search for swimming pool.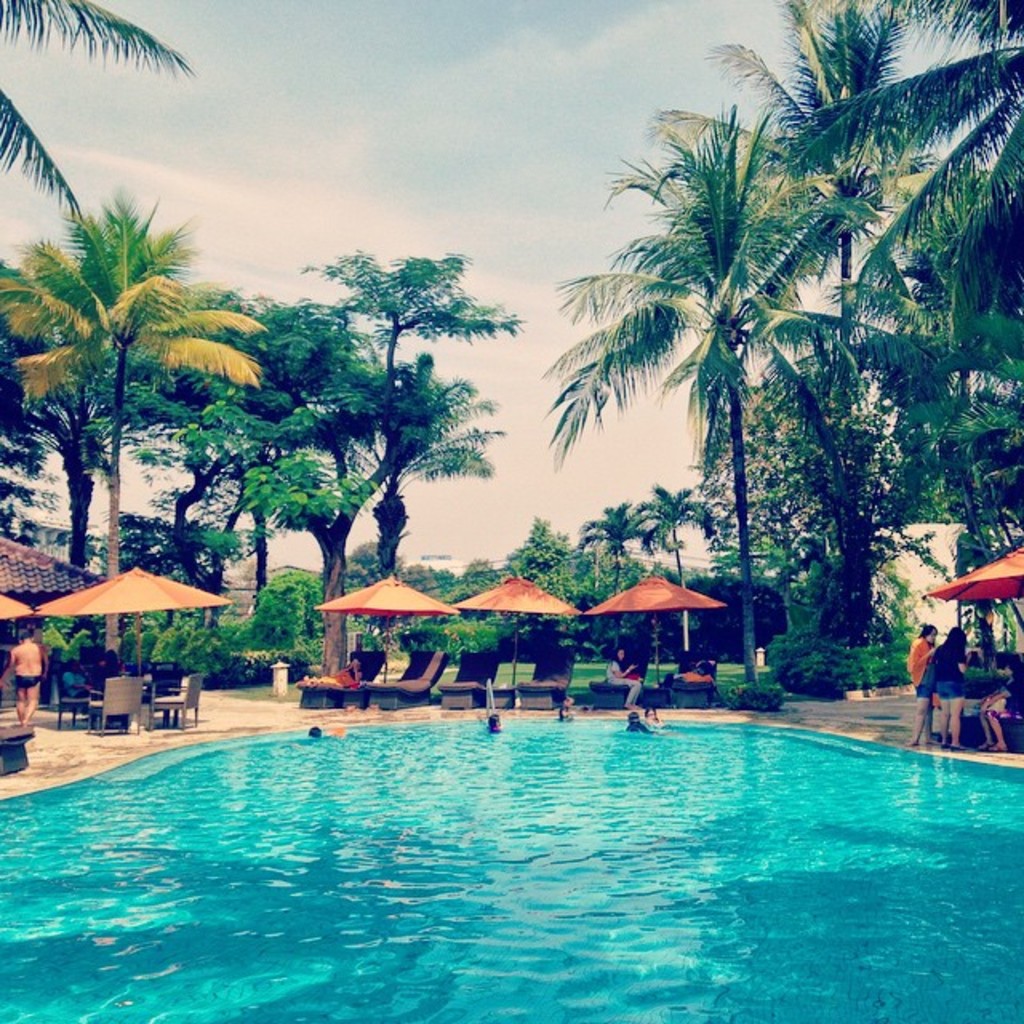
Found at 11,656,997,989.
